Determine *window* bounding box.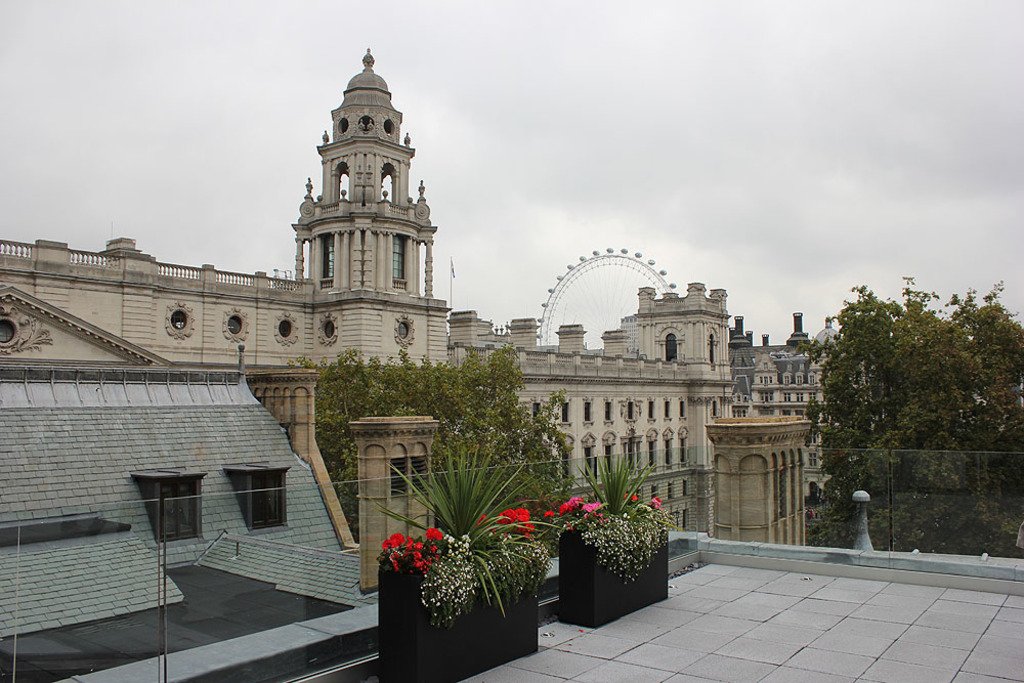
Determined: <box>807,453,817,468</box>.
